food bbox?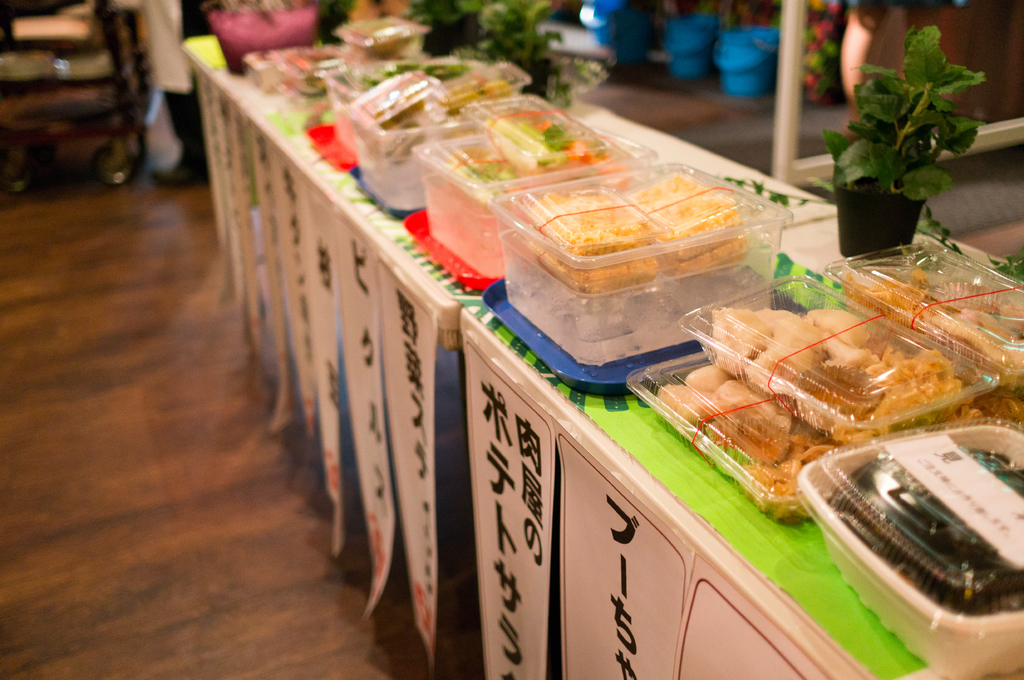
bbox=[521, 235, 646, 296]
